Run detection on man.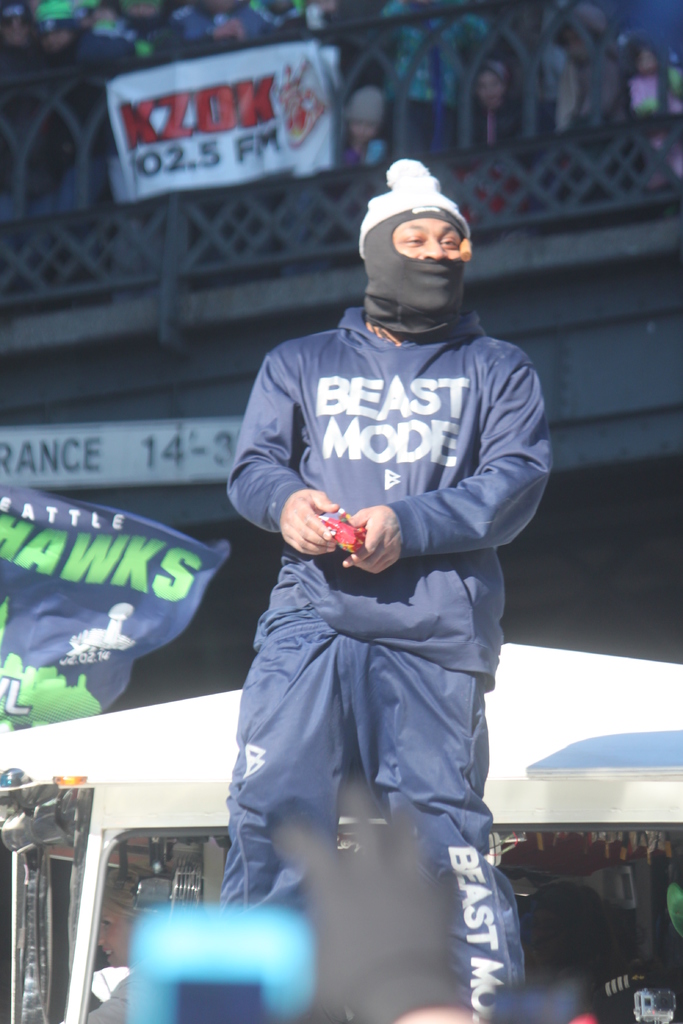
Result: box=[206, 207, 543, 996].
